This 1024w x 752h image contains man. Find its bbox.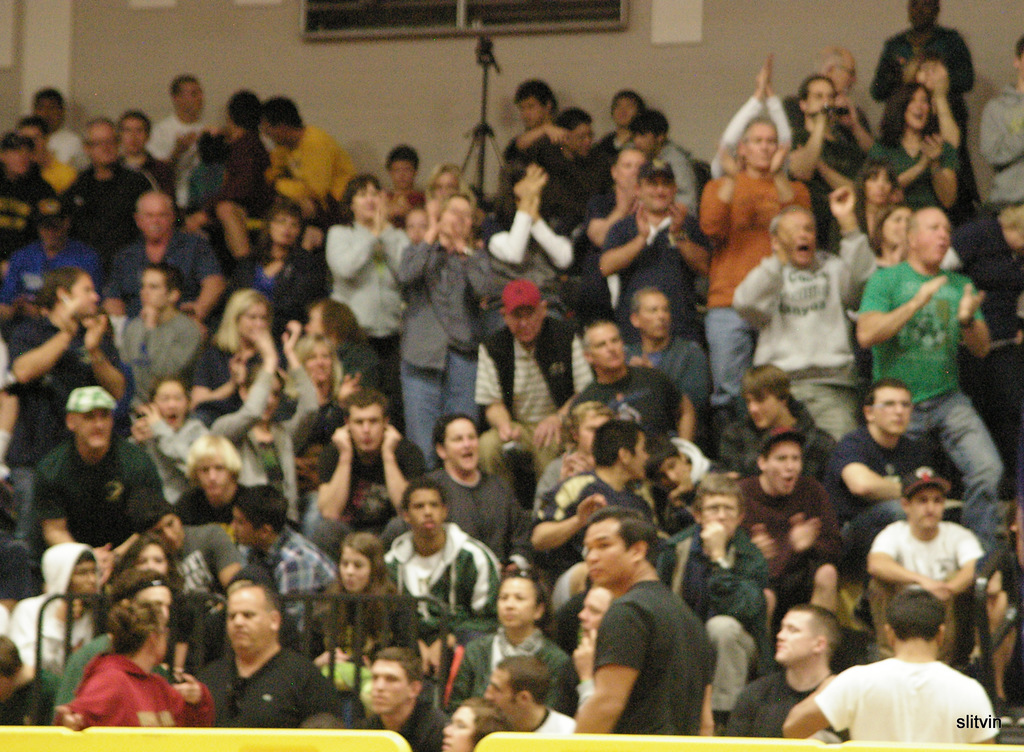
select_region(707, 598, 851, 746).
